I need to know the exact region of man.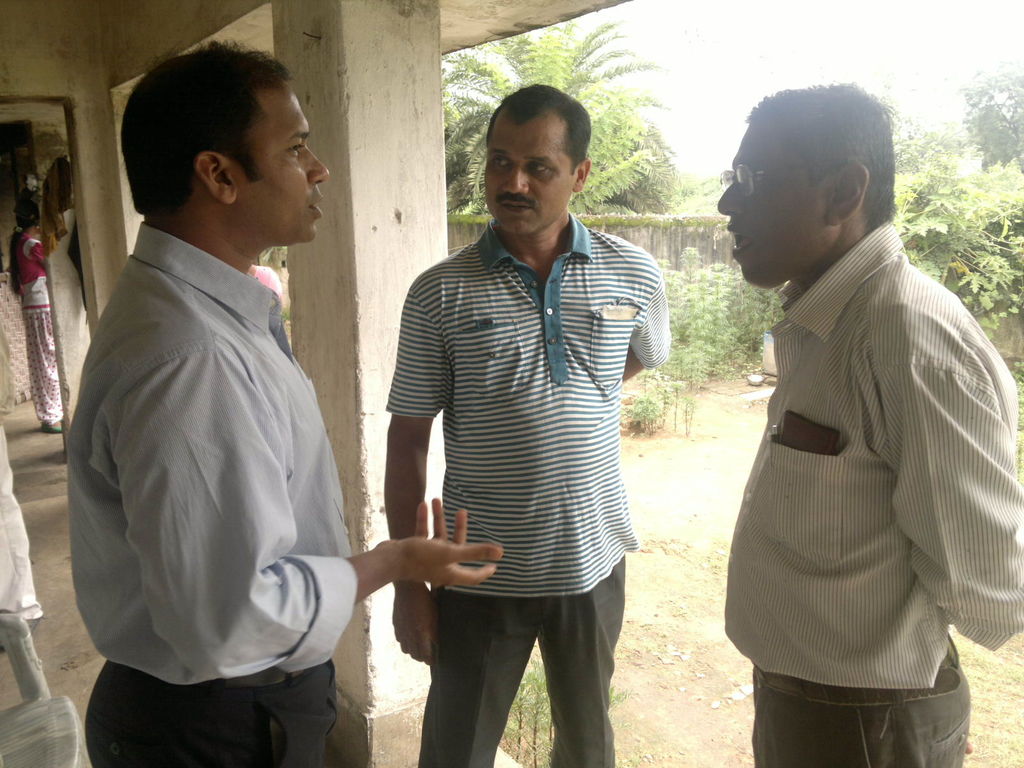
Region: select_region(718, 83, 1023, 767).
